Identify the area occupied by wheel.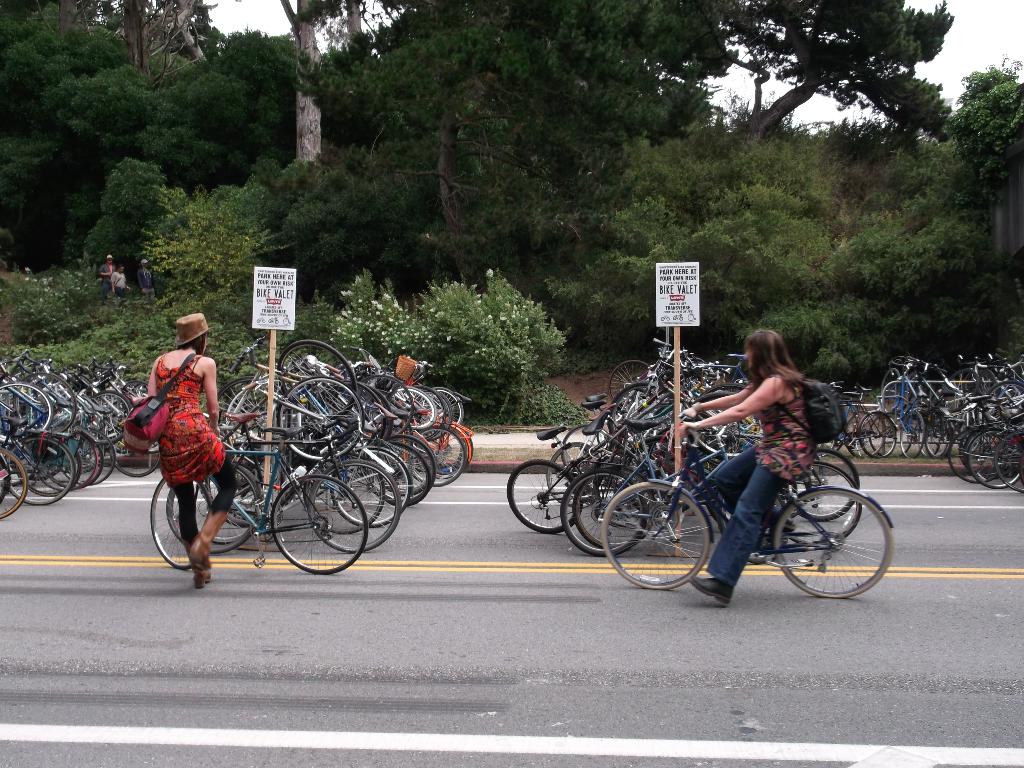
Area: [x1=150, y1=479, x2=211, y2=567].
